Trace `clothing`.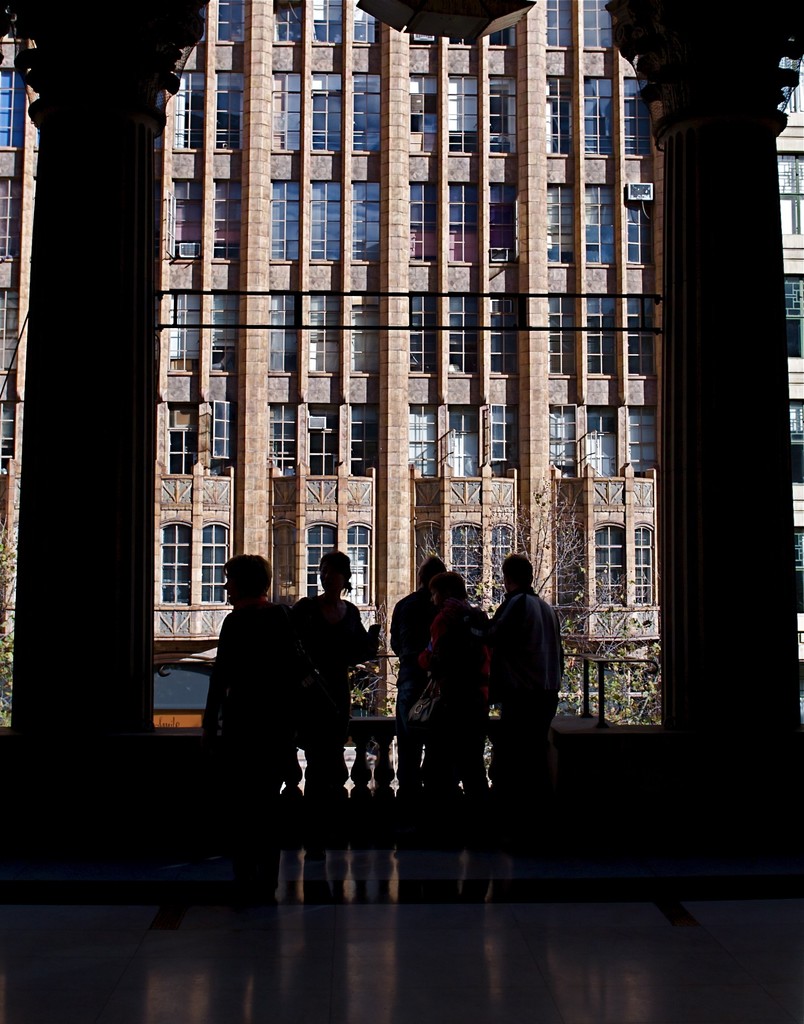
Traced to left=385, top=584, right=440, bottom=801.
